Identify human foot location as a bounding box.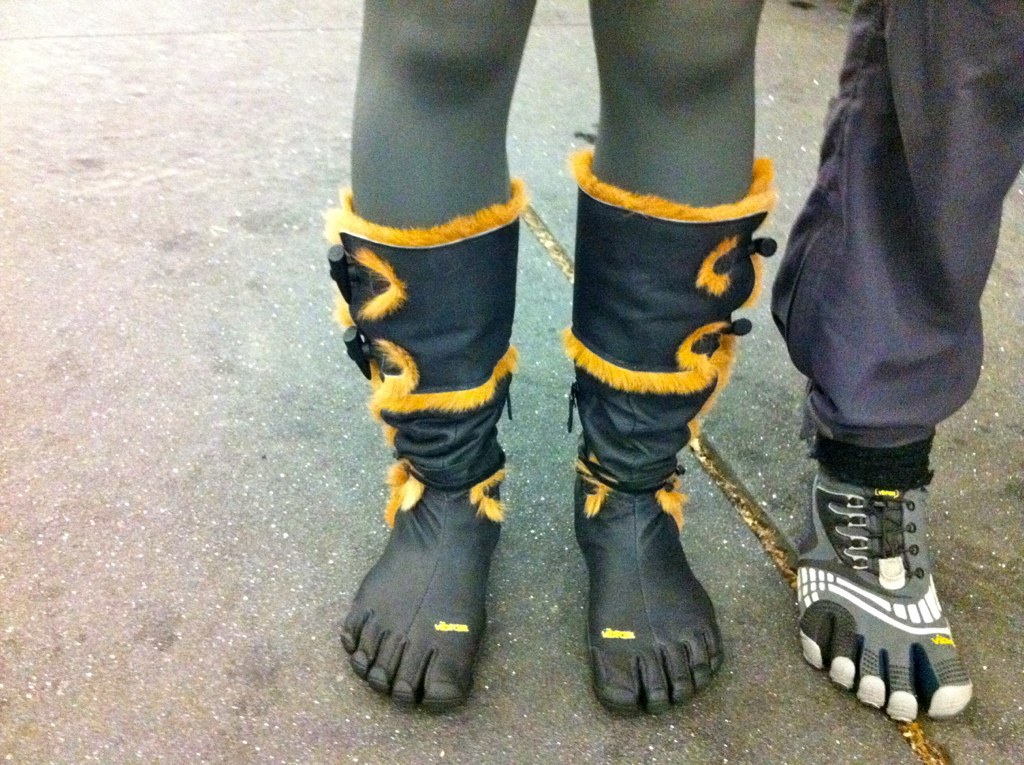
(x1=569, y1=472, x2=722, y2=713).
